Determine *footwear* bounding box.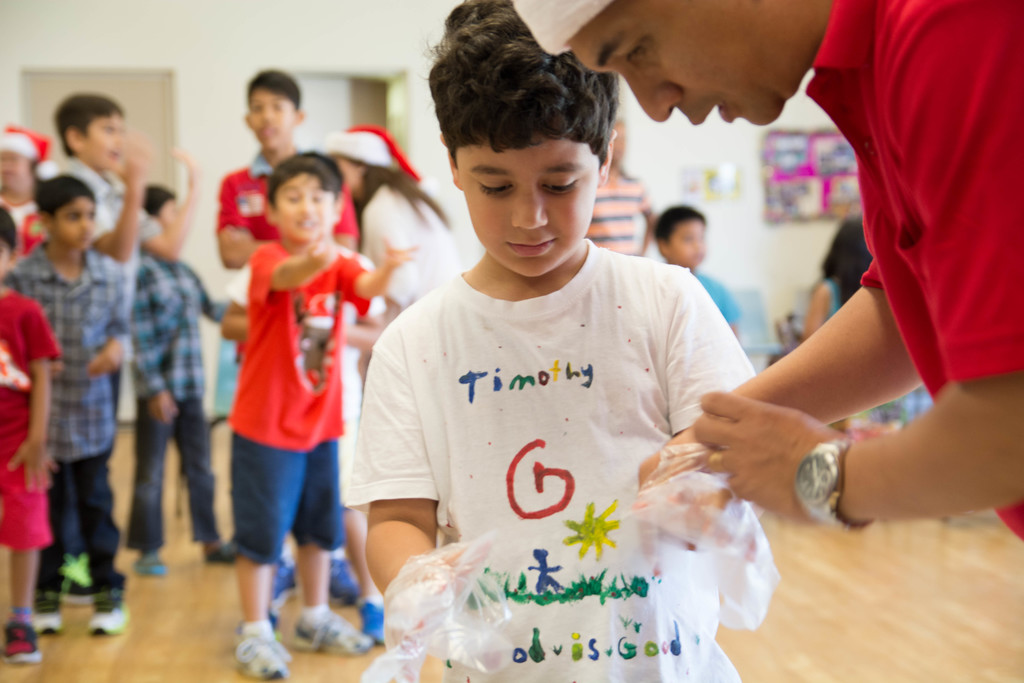
Determined: box=[0, 614, 36, 666].
